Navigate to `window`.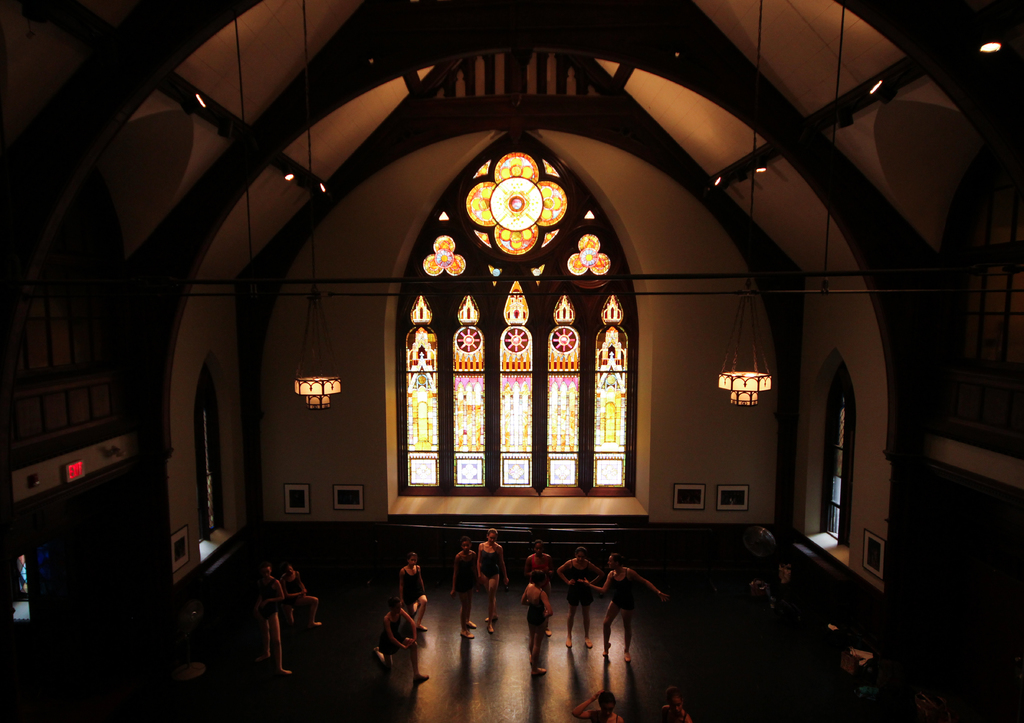
Navigation target: 814/355/851/541.
